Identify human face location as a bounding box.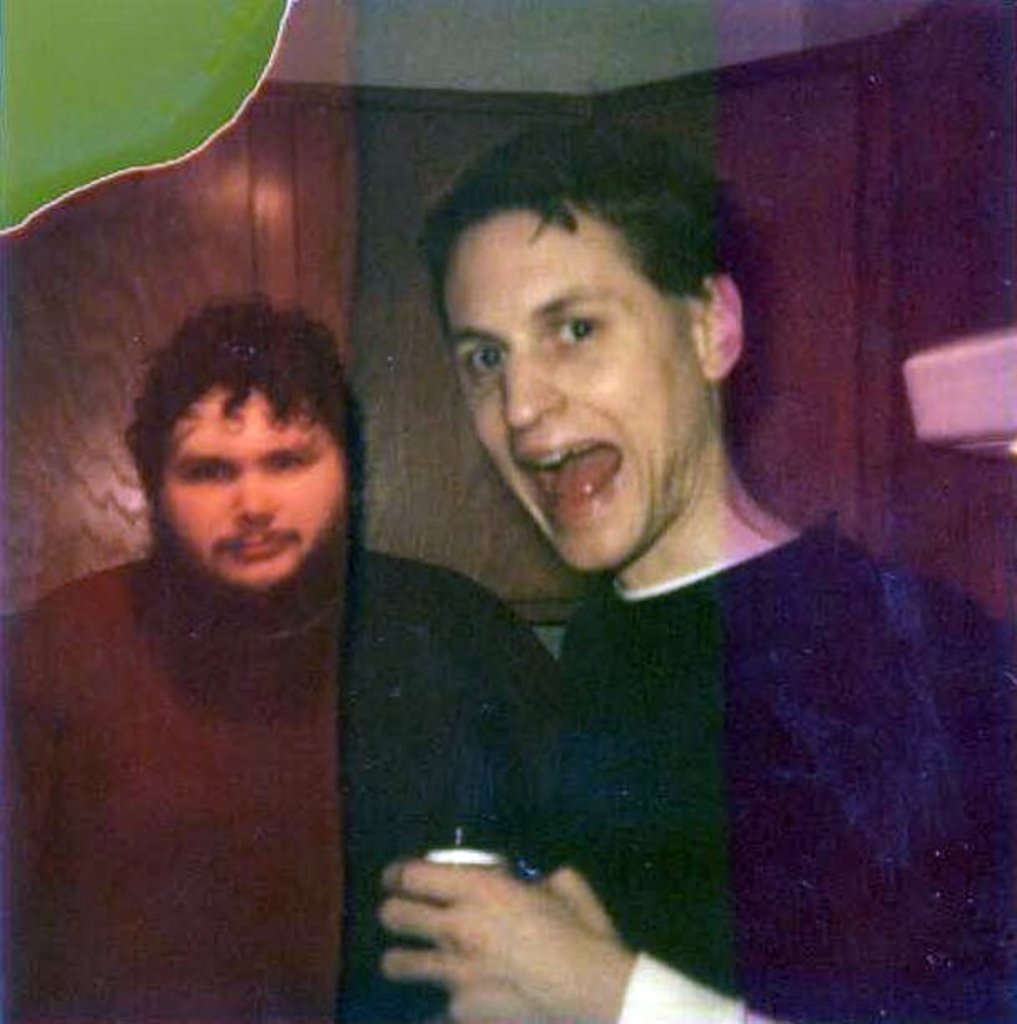
[x1=159, y1=380, x2=341, y2=594].
